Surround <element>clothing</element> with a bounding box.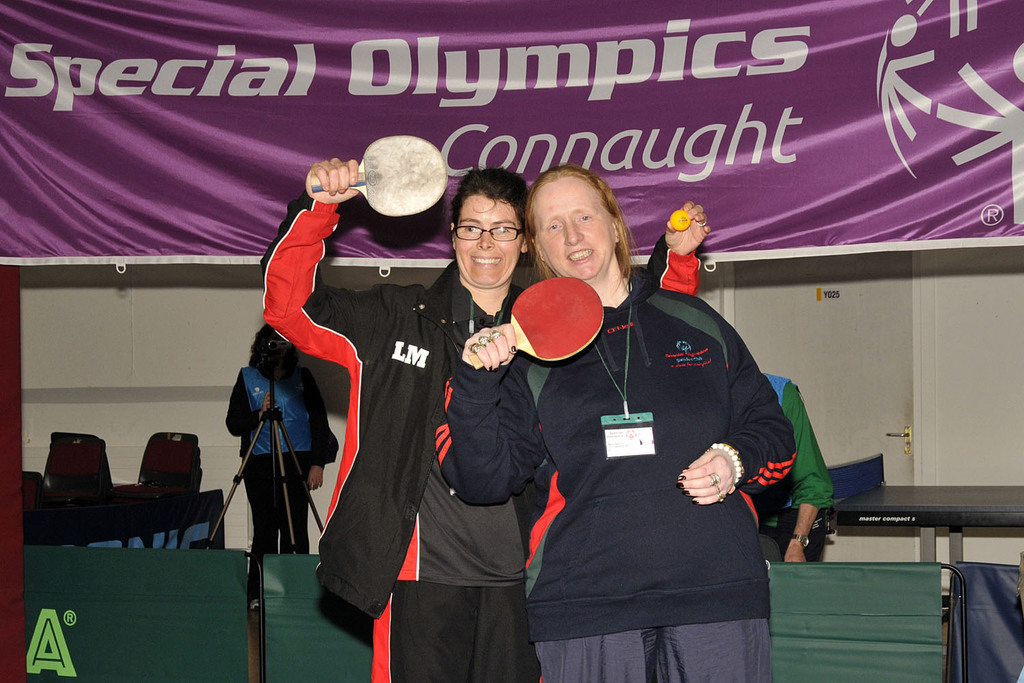
pyautogui.locateOnScreen(224, 357, 337, 601).
